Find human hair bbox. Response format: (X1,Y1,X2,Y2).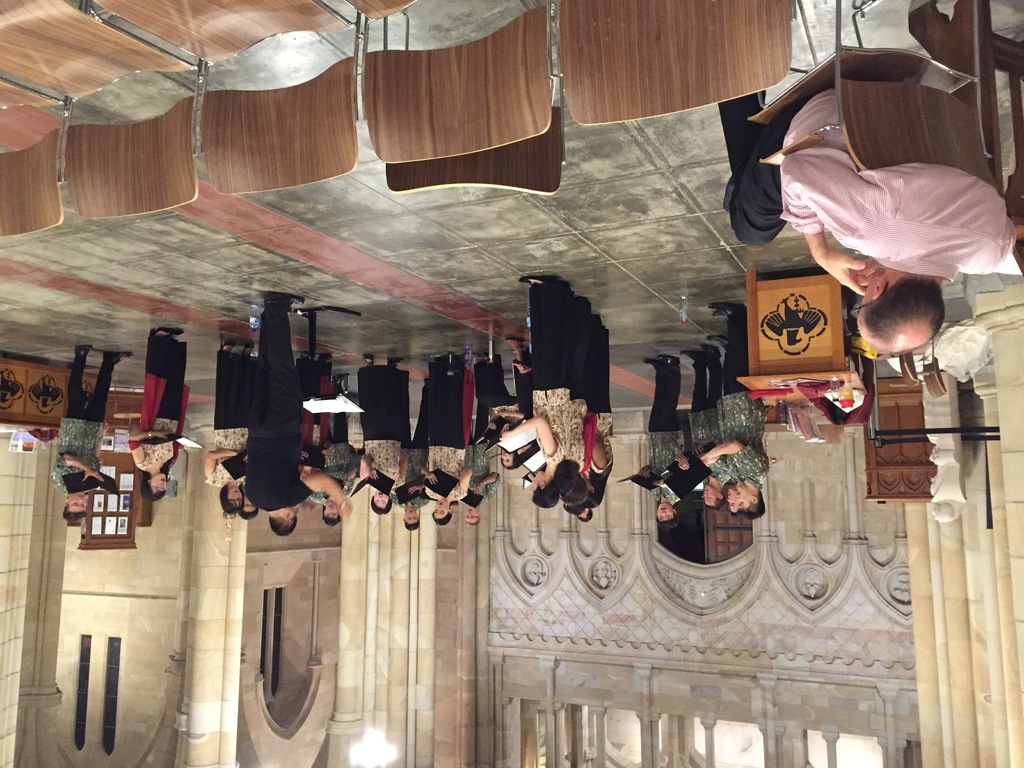
(268,516,299,537).
